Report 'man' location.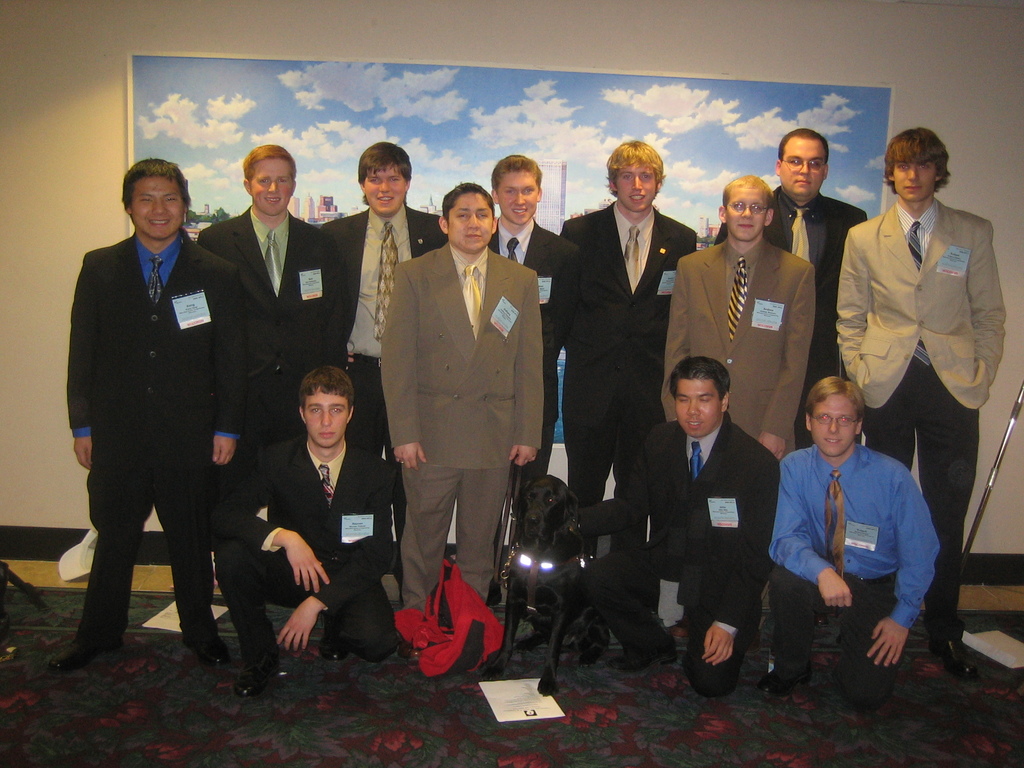
Report: x1=390, y1=179, x2=551, y2=616.
